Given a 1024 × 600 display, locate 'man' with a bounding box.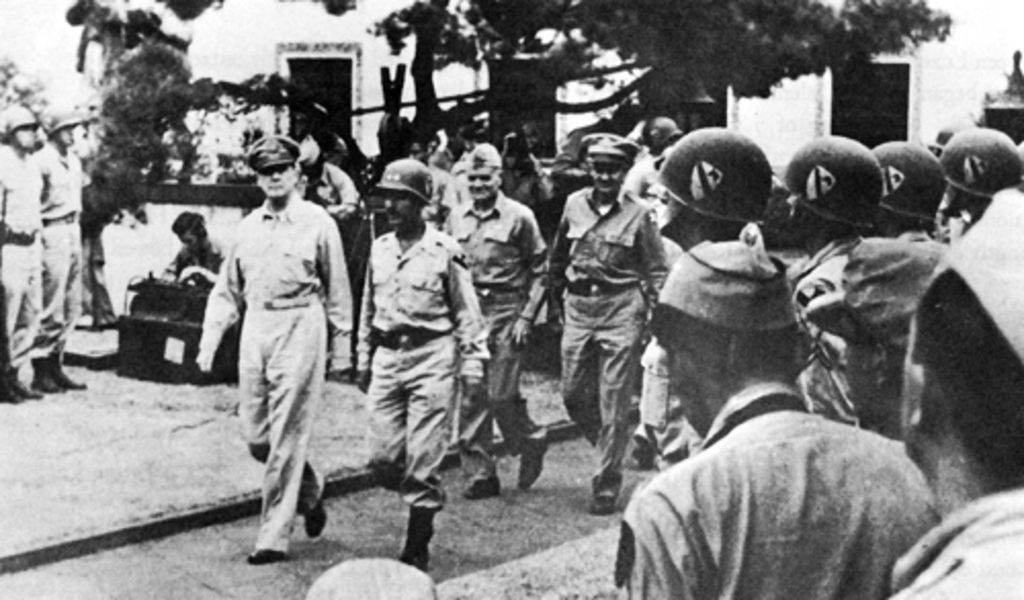
Located: crop(197, 133, 358, 569).
